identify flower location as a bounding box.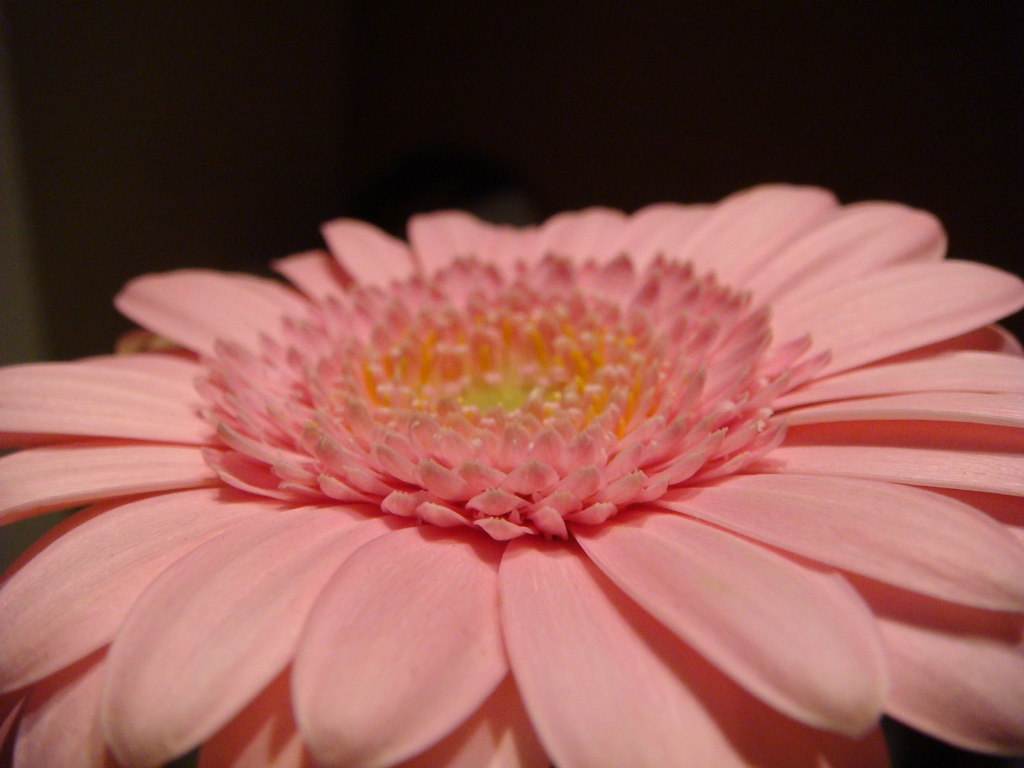
[0,177,1023,740].
